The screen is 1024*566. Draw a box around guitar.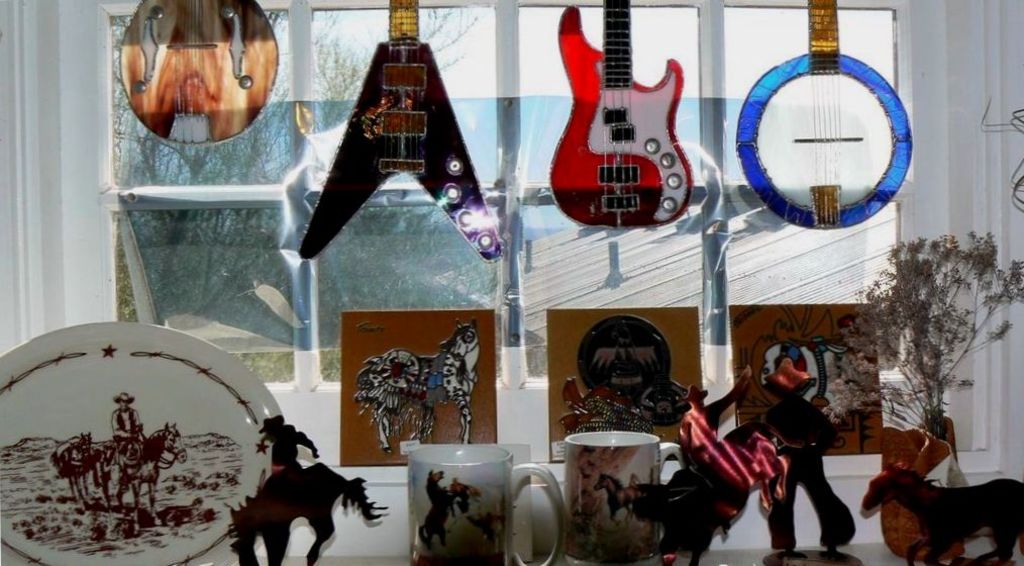
541, 6, 709, 231.
